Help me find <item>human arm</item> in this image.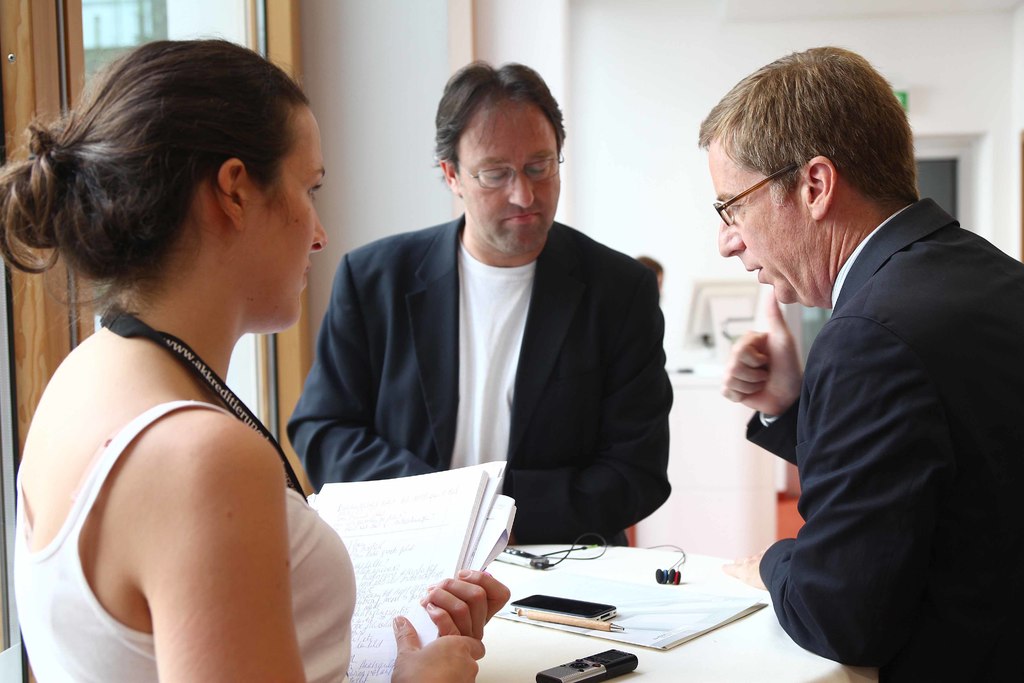
Found it: (283, 252, 442, 493).
